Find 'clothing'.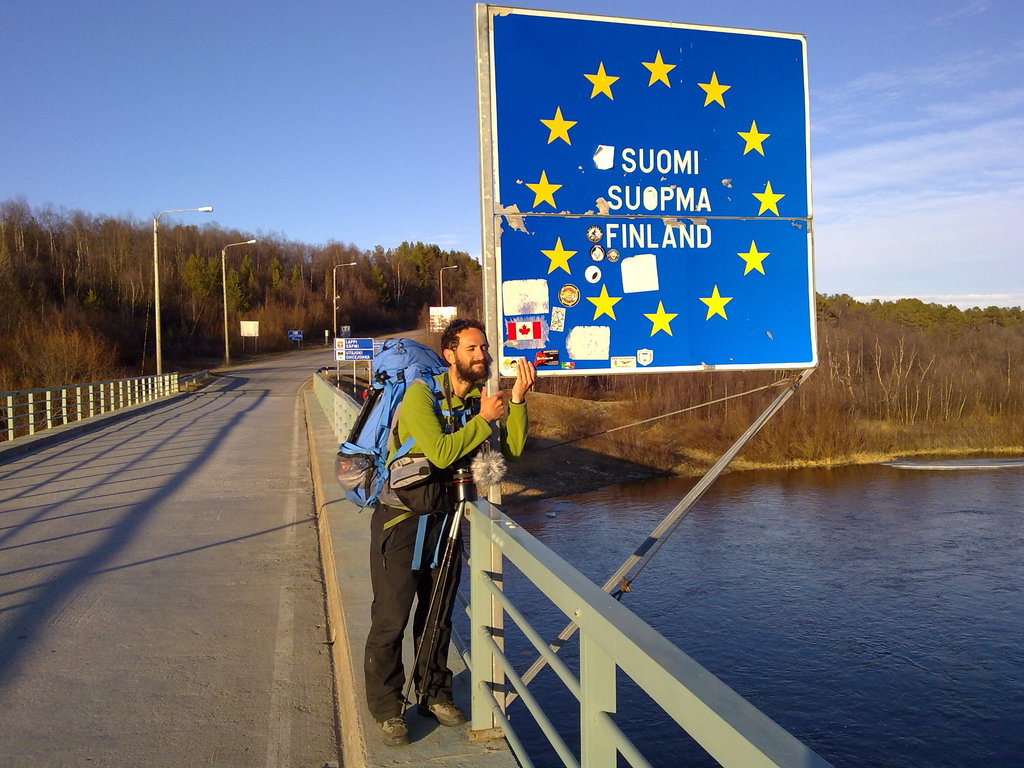
[left=351, top=329, right=488, bottom=705].
